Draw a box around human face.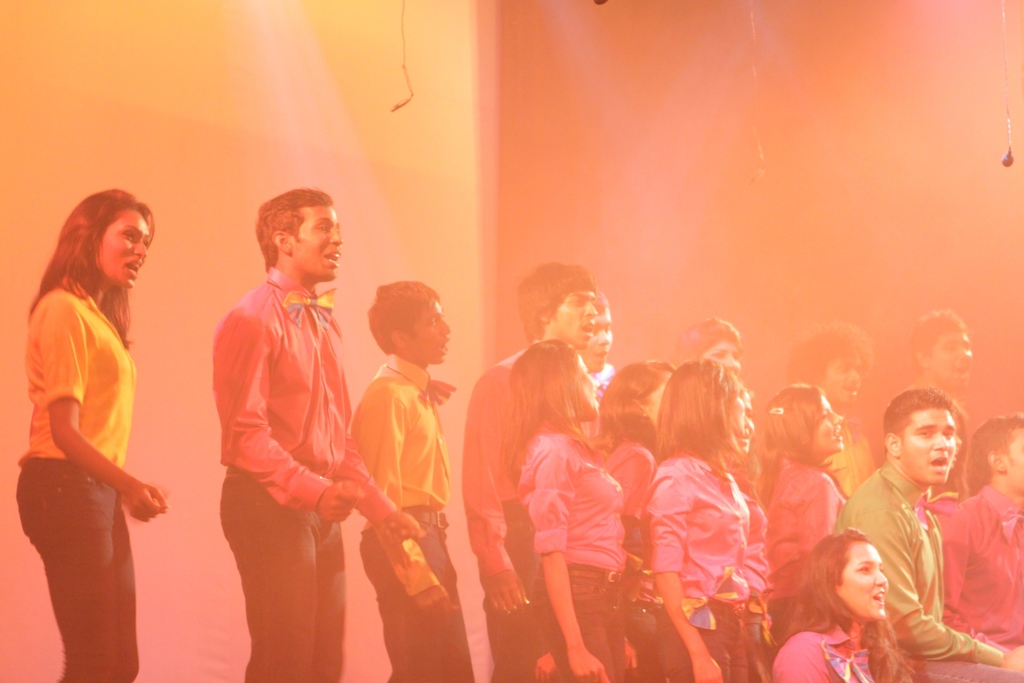
bbox=[556, 293, 596, 347].
